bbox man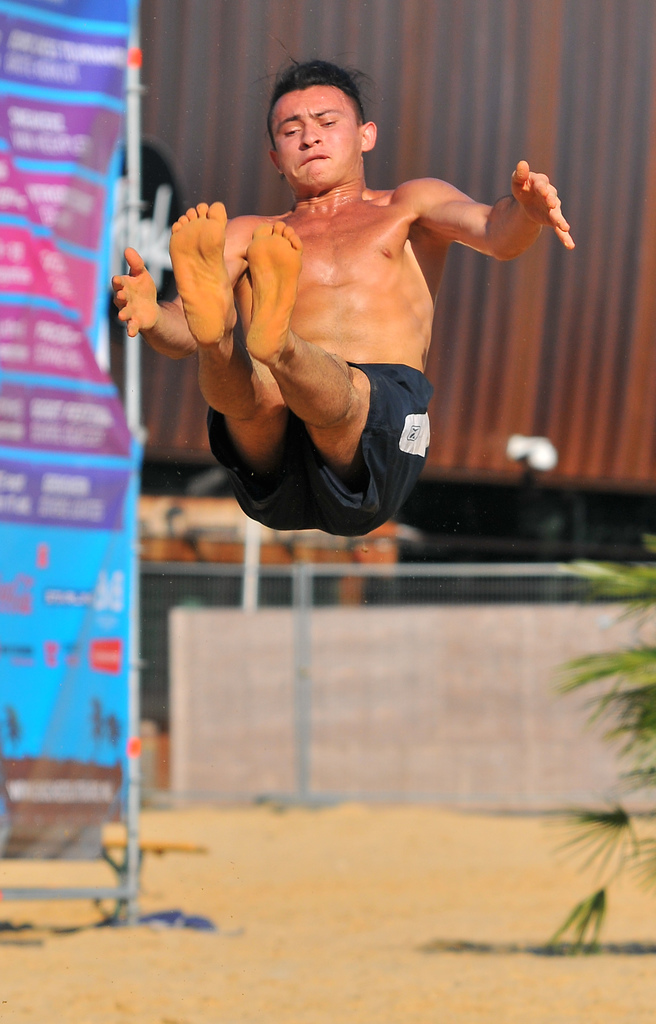
<box>140,92,573,598</box>
